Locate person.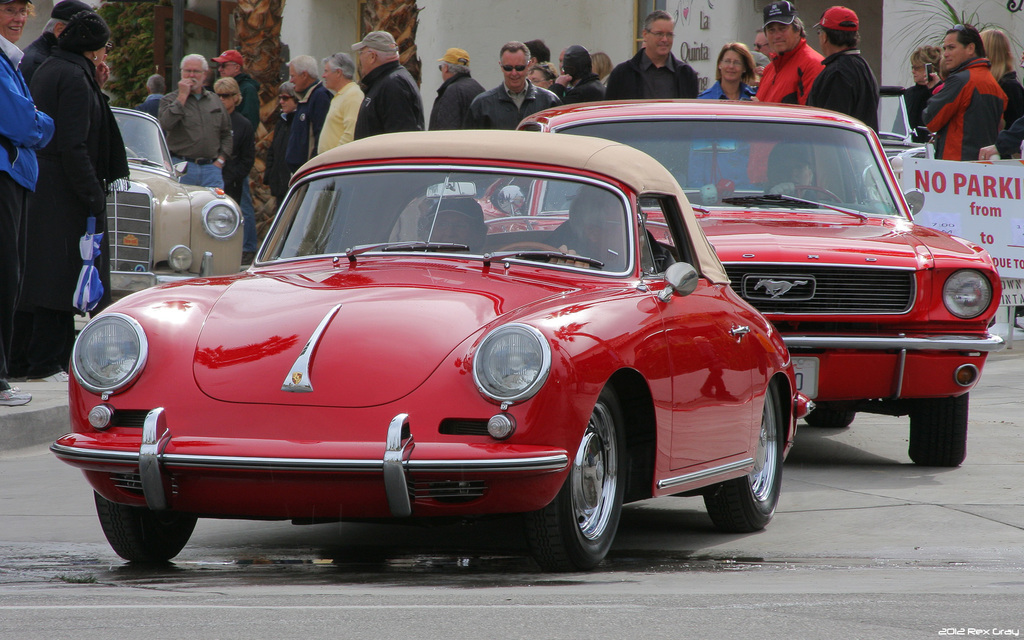
Bounding box: bbox=[350, 31, 425, 138].
